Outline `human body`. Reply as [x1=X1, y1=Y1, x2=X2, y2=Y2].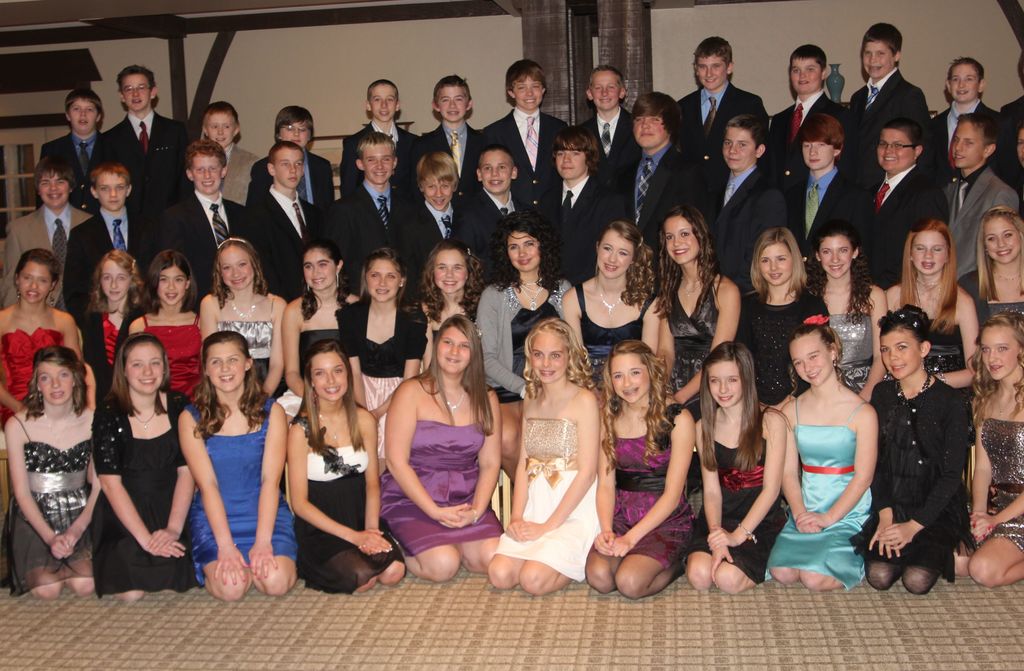
[x1=351, y1=253, x2=426, y2=463].
